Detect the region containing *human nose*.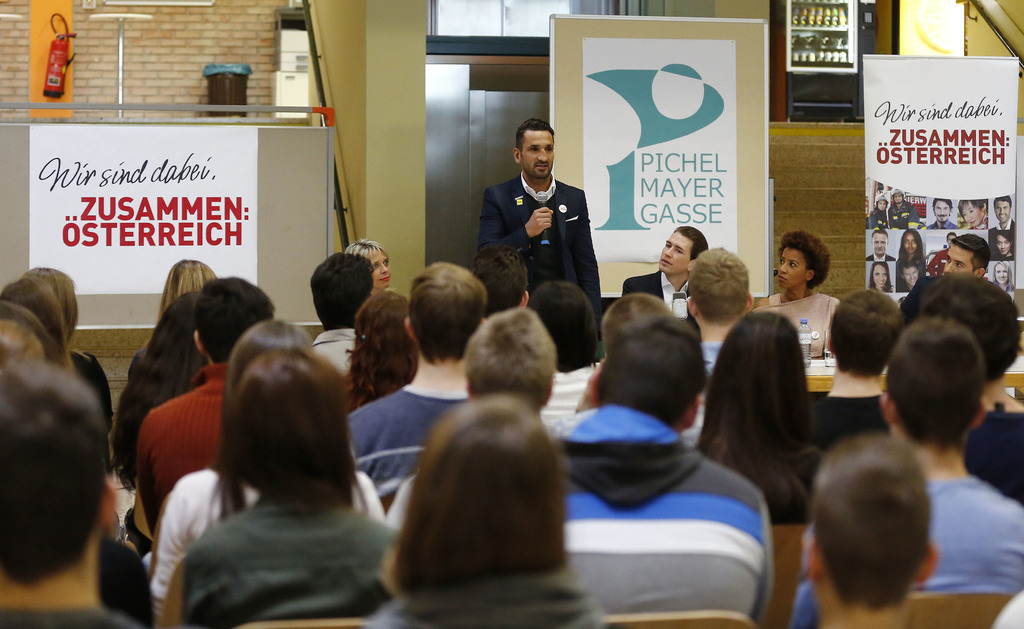
l=380, t=261, r=387, b=273.
